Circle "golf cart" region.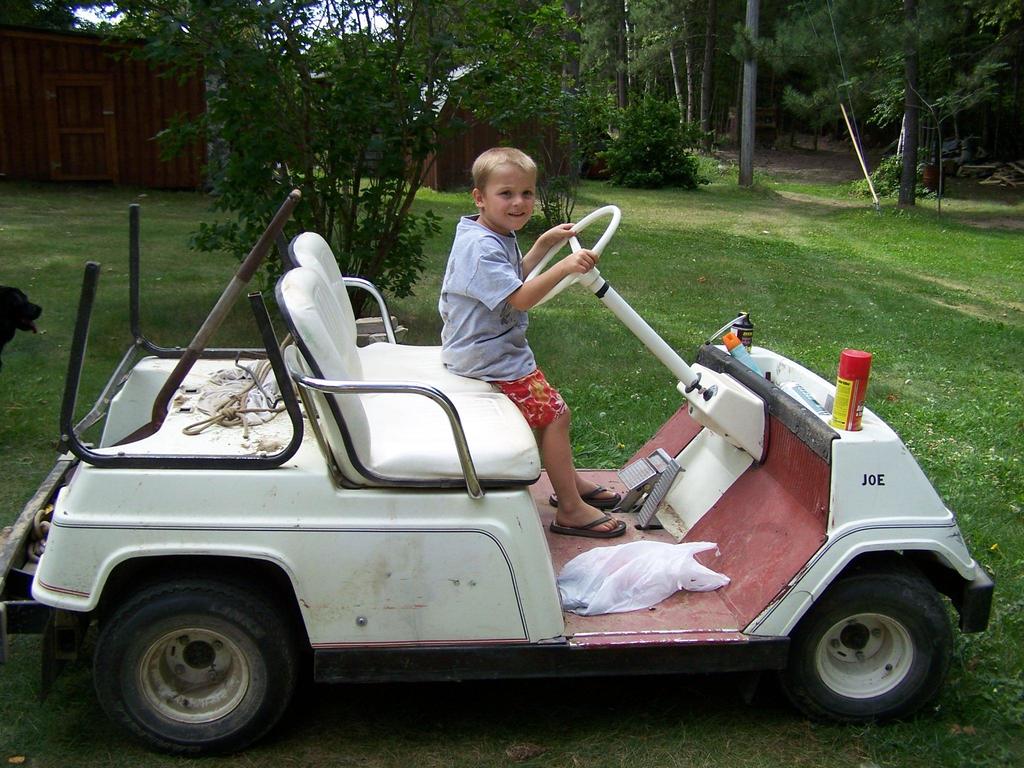
Region: [0,189,995,762].
